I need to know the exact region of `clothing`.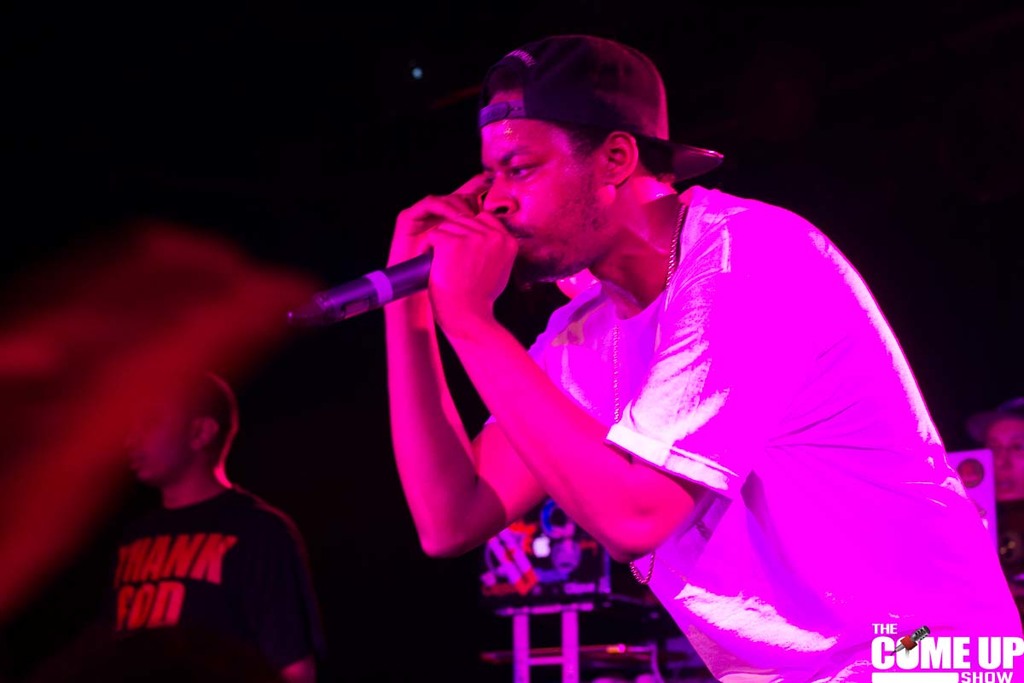
Region: 108,483,315,682.
